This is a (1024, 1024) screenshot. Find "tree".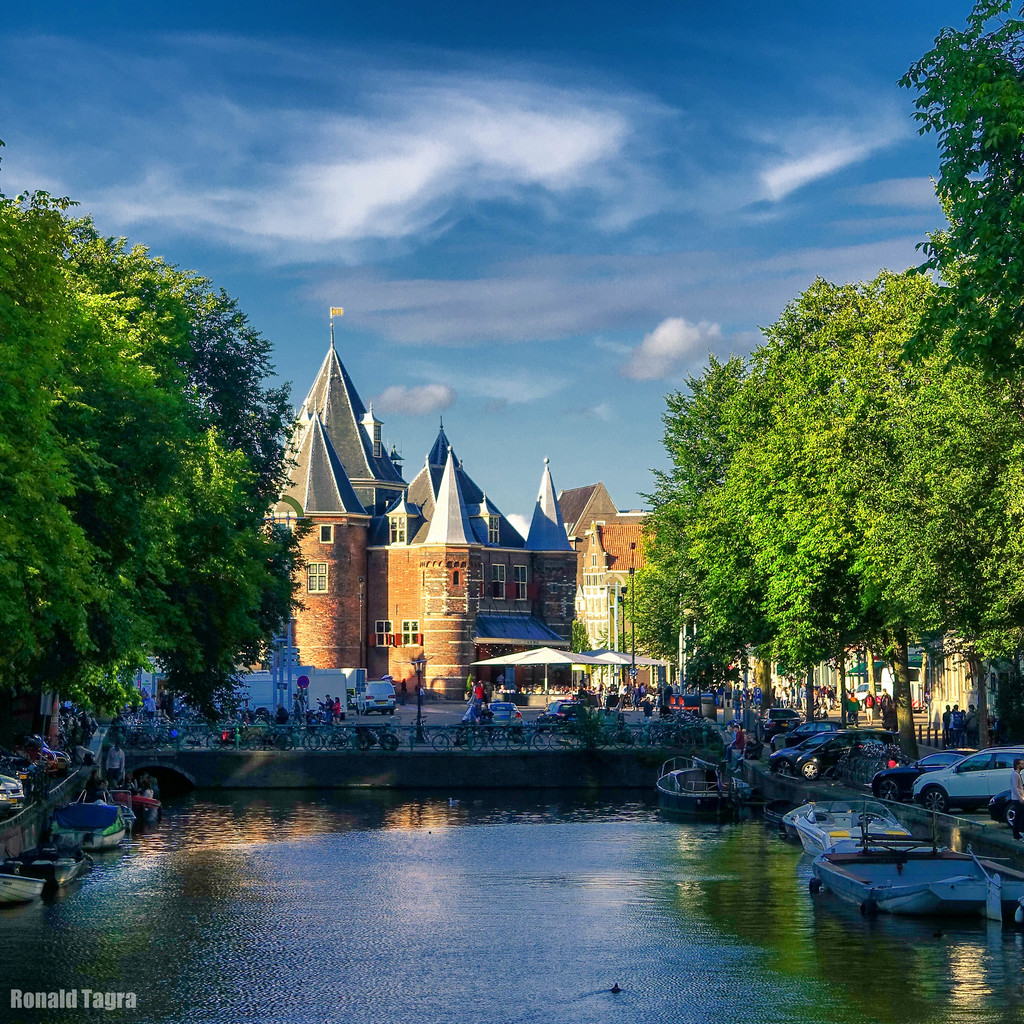
Bounding box: 569:621:592:655.
